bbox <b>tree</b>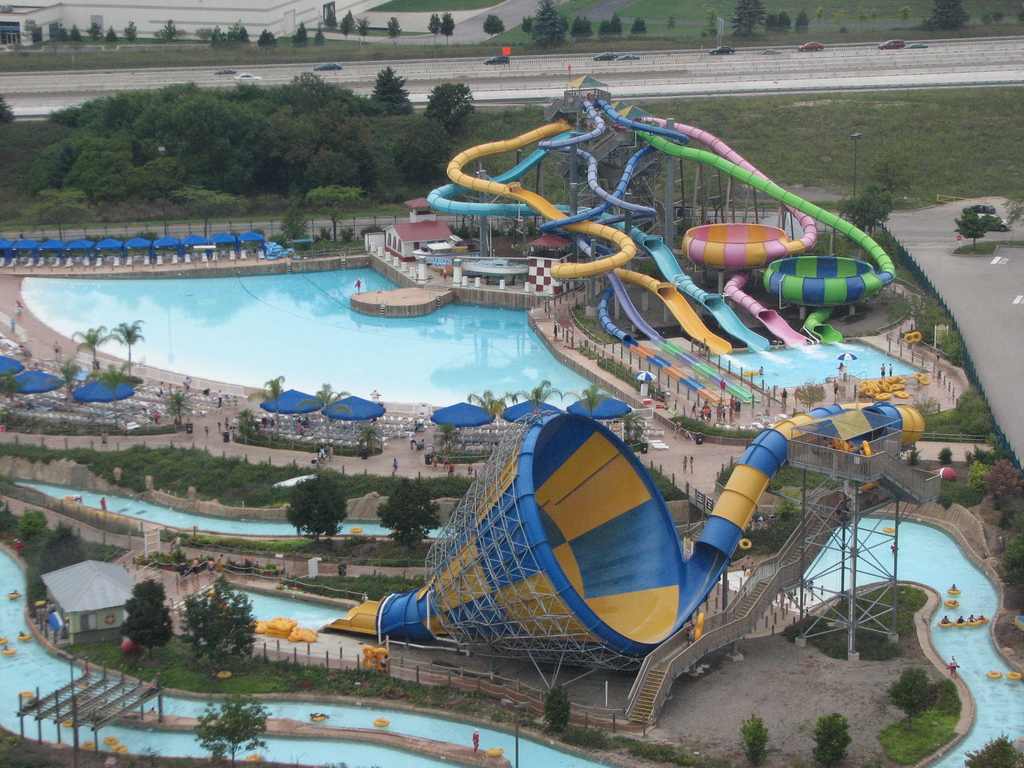
[x1=193, y1=692, x2=275, y2=767]
